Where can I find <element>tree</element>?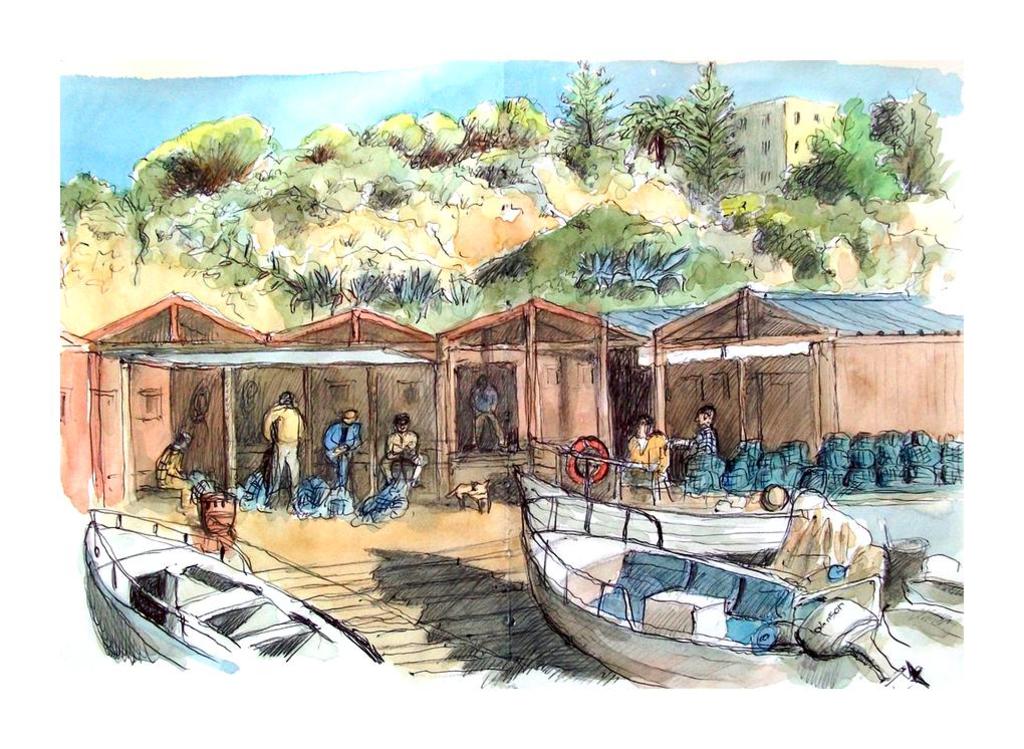
You can find it at l=49, t=162, r=130, b=217.
